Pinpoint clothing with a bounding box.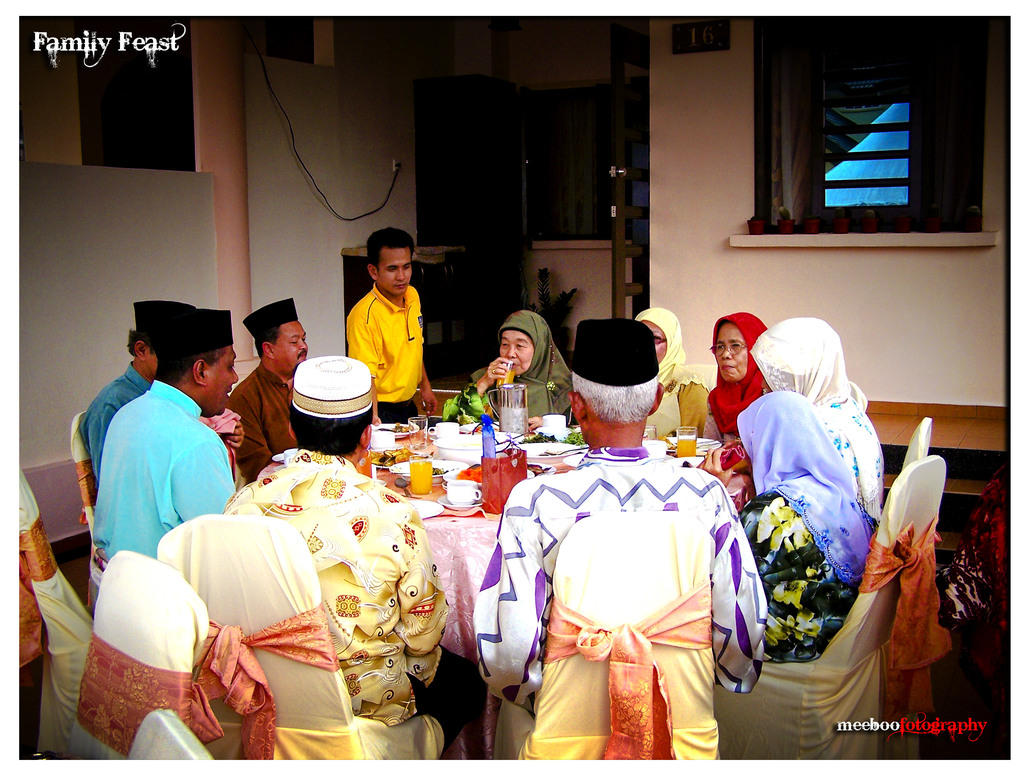
bbox(680, 384, 716, 436).
